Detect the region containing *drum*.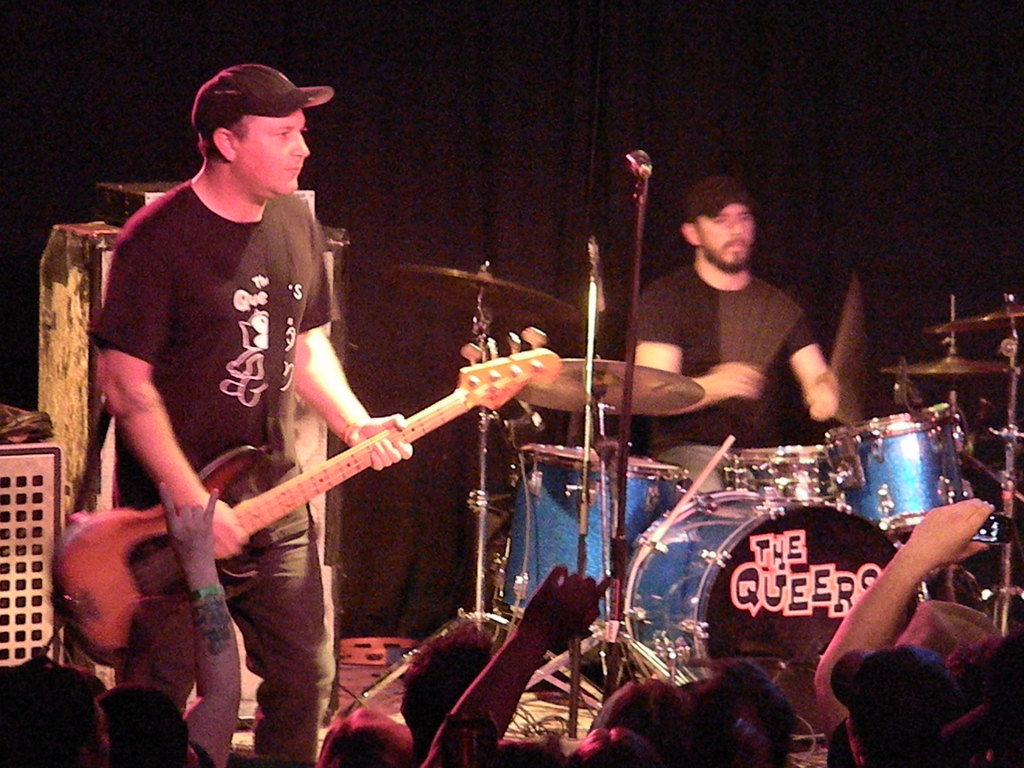
<bbox>625, 491, 929, 739</bbox>.
